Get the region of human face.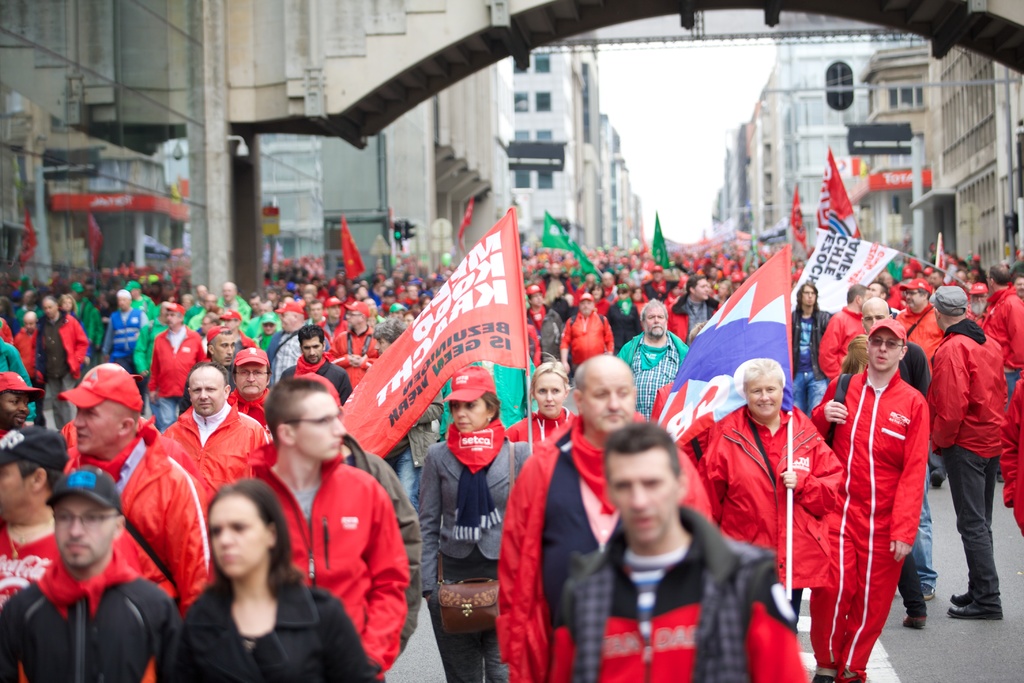
rect(455, 399, 492, 431).
